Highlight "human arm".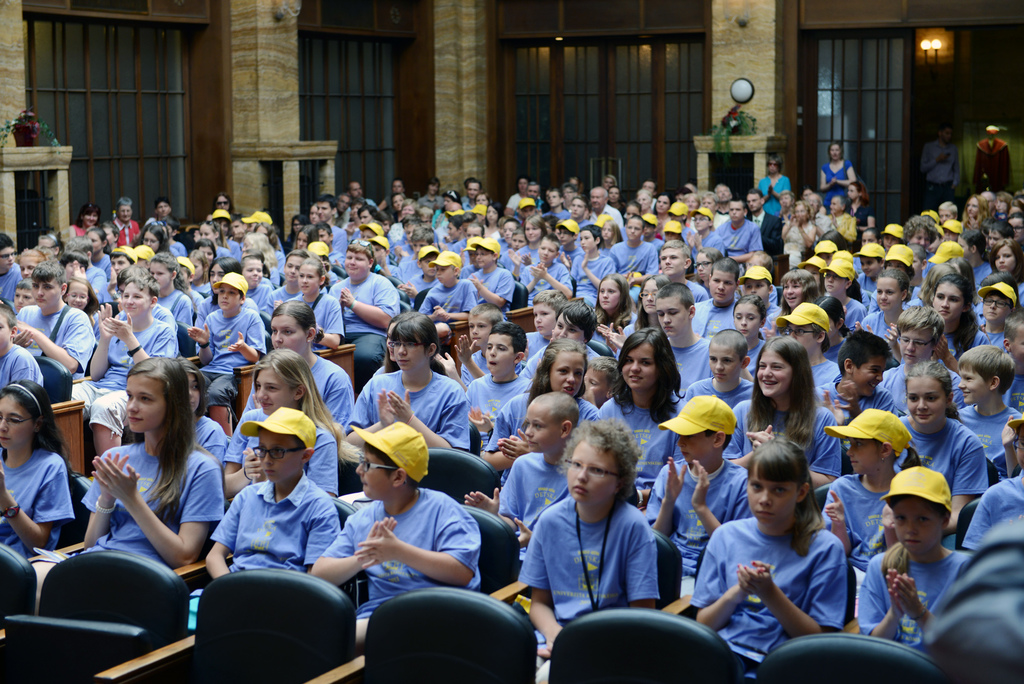
Highlighted region: [478,394,525,473].
